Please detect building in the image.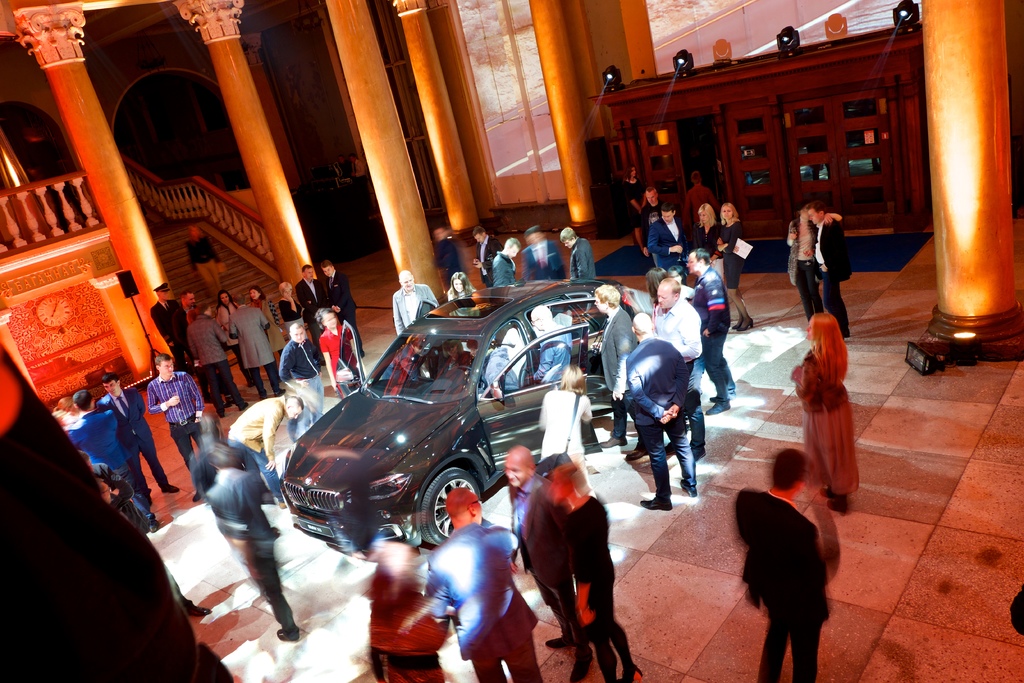
[0,0,1023,682].
